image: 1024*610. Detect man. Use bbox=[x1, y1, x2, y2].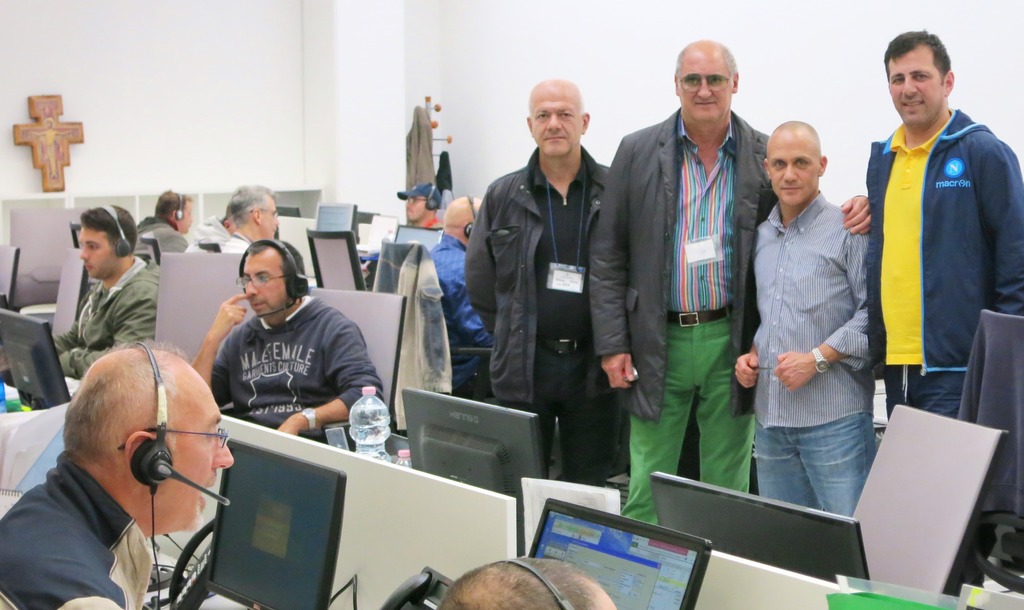
bbox=[129, 186, 189, 252].
